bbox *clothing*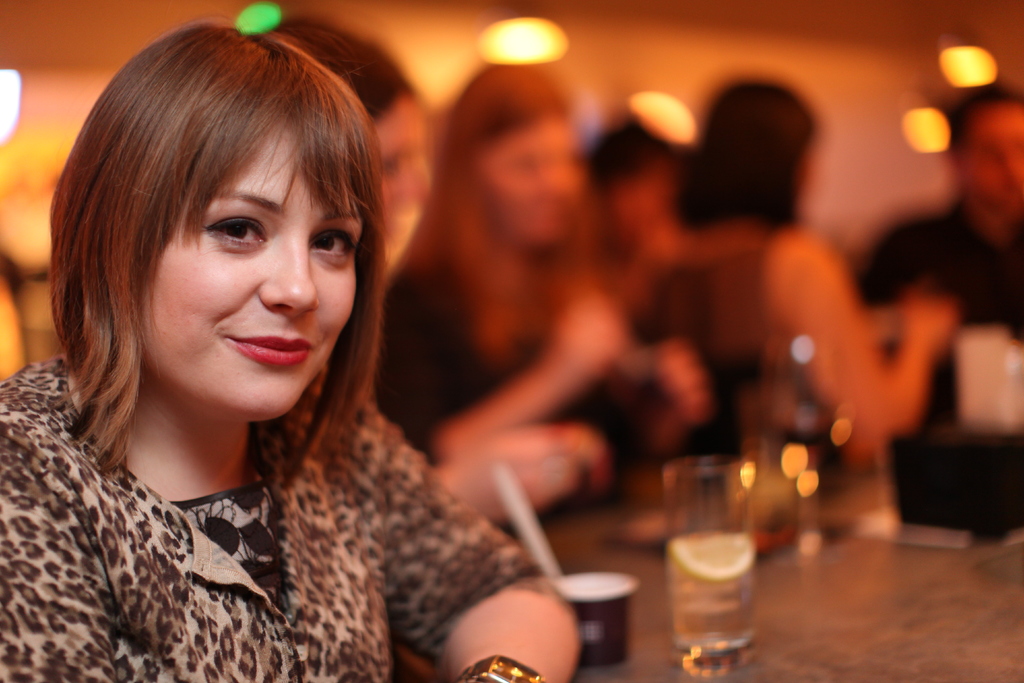
x1=0 y1=334 x2=419 y2=682
